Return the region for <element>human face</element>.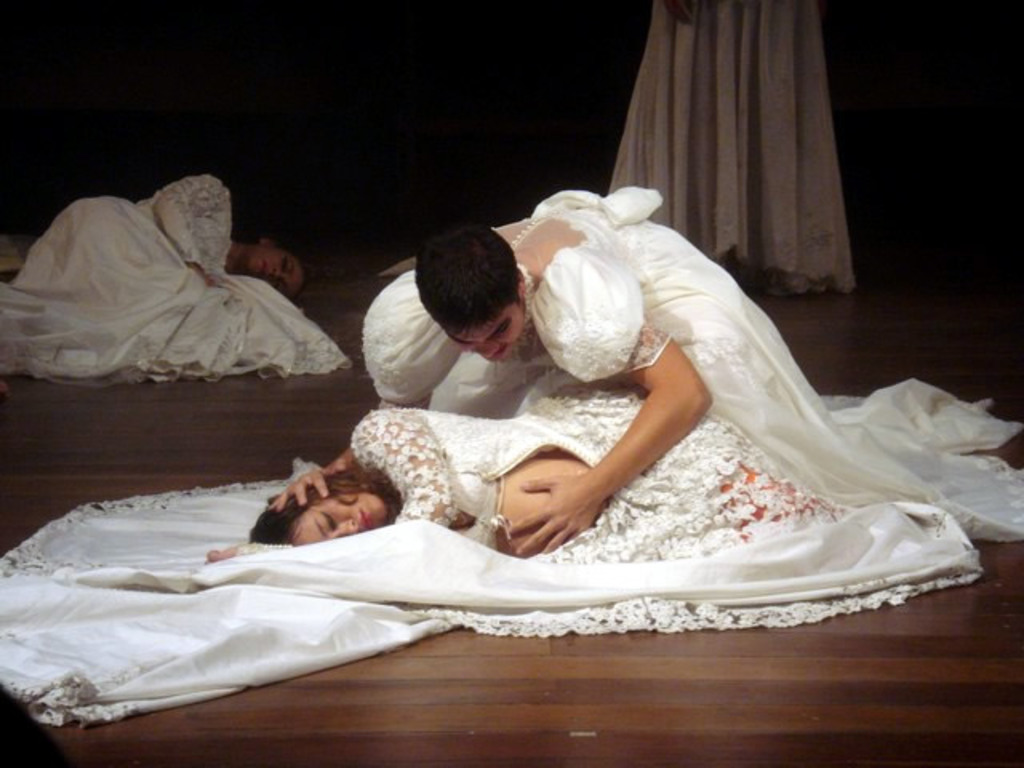
(291, 494, 389, 550).
